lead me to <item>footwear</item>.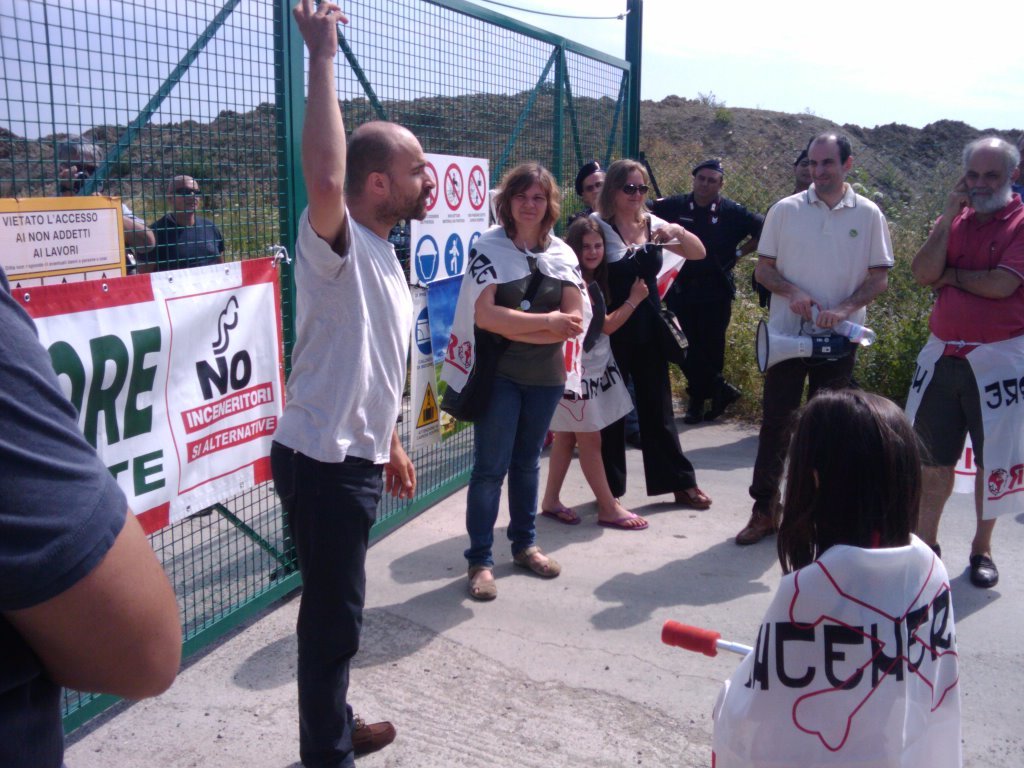
Lead to <box>596,510,650,529</box>.
